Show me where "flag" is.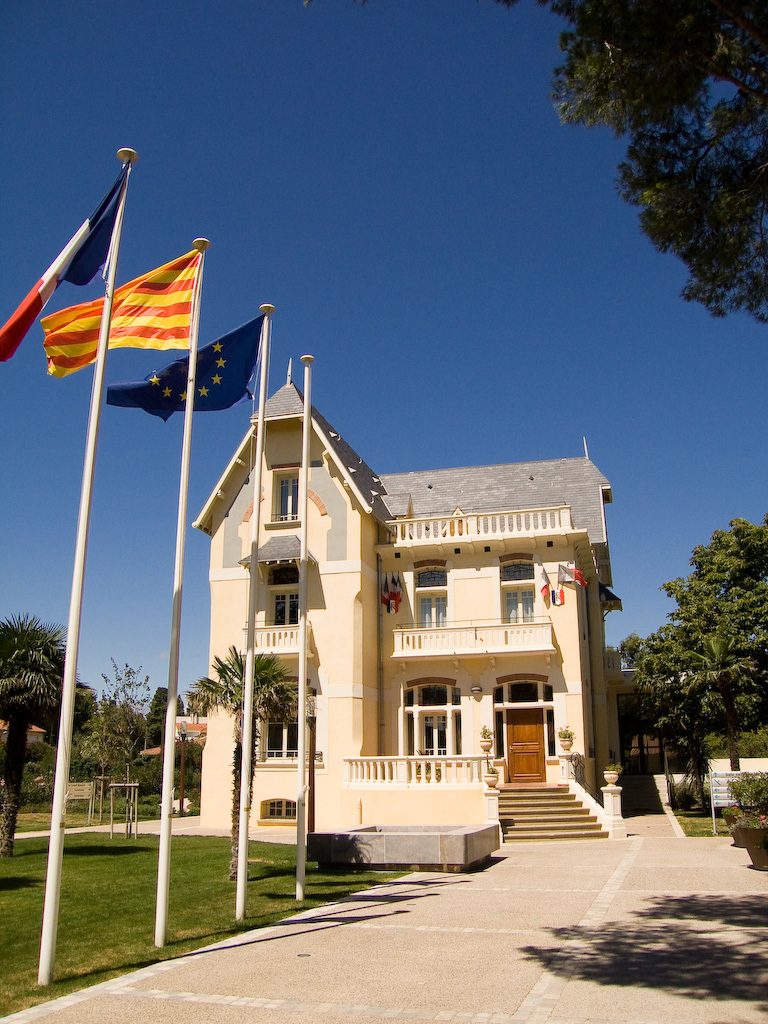
"flag" is at l=43, t=245, r=198, b=376.
